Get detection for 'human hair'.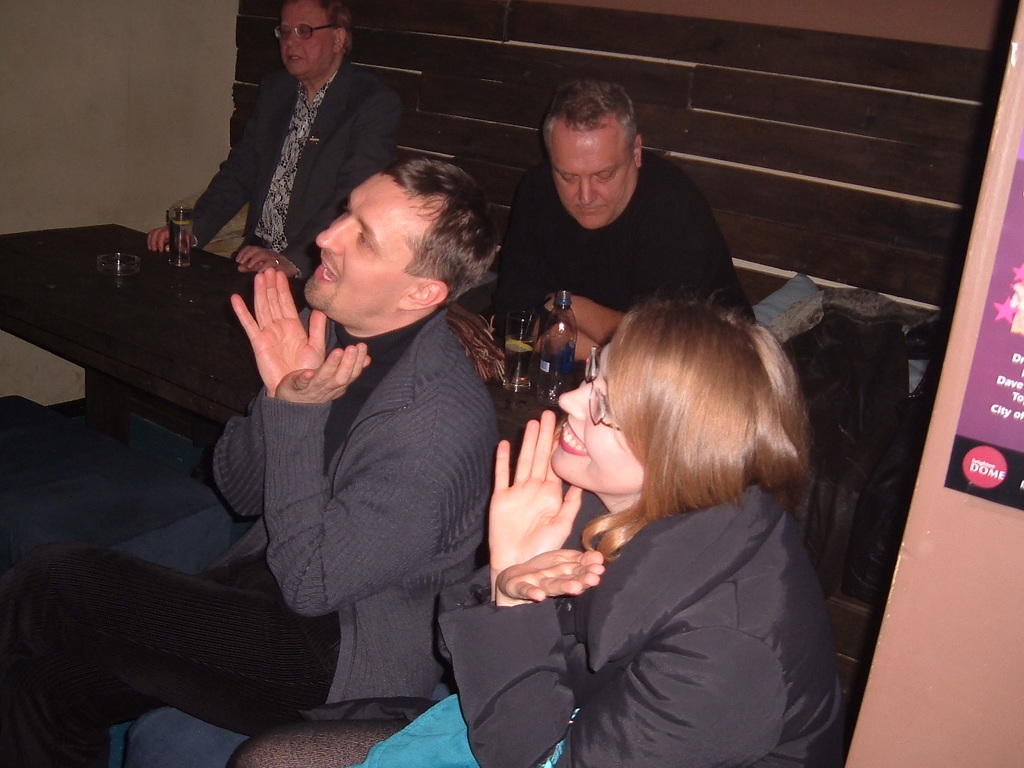
Detection: box=[538, 78, 638, 160].
